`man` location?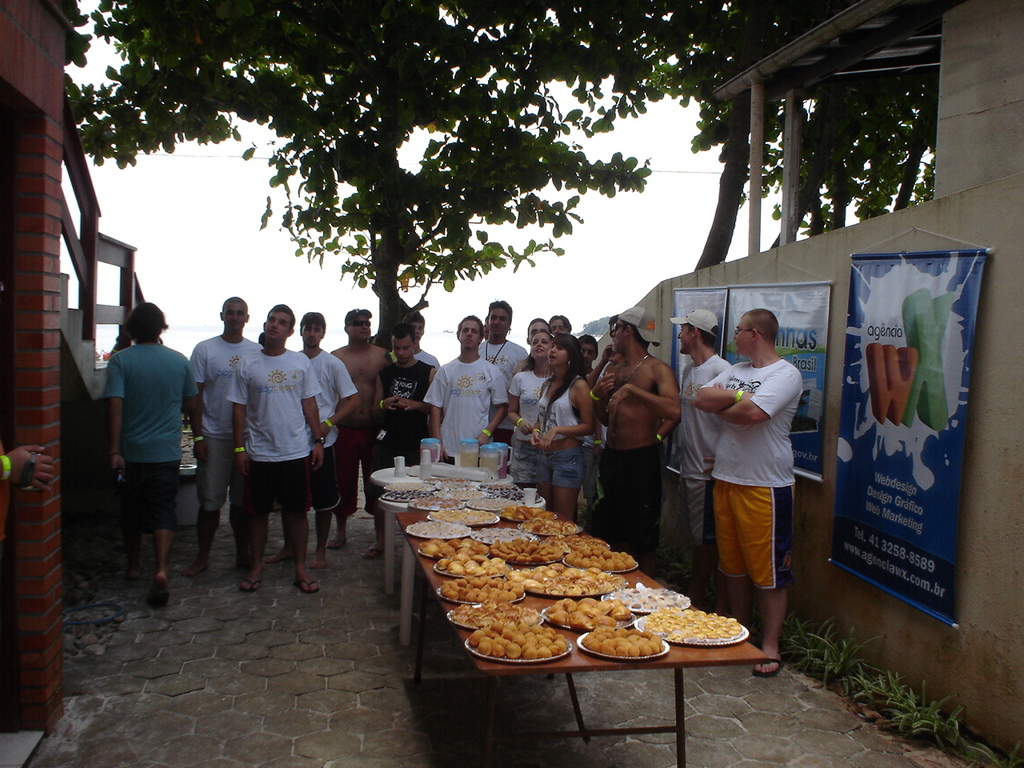
detection(474, 298, 538, 438)
